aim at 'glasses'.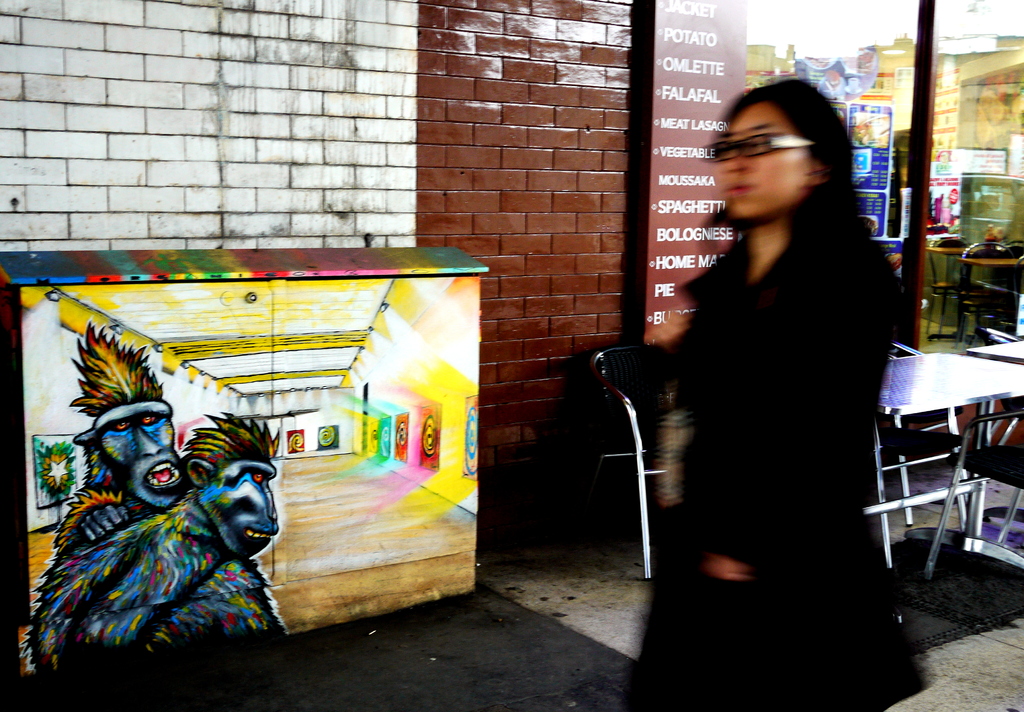
Aimed at rect(698, 122, 817, 168).
